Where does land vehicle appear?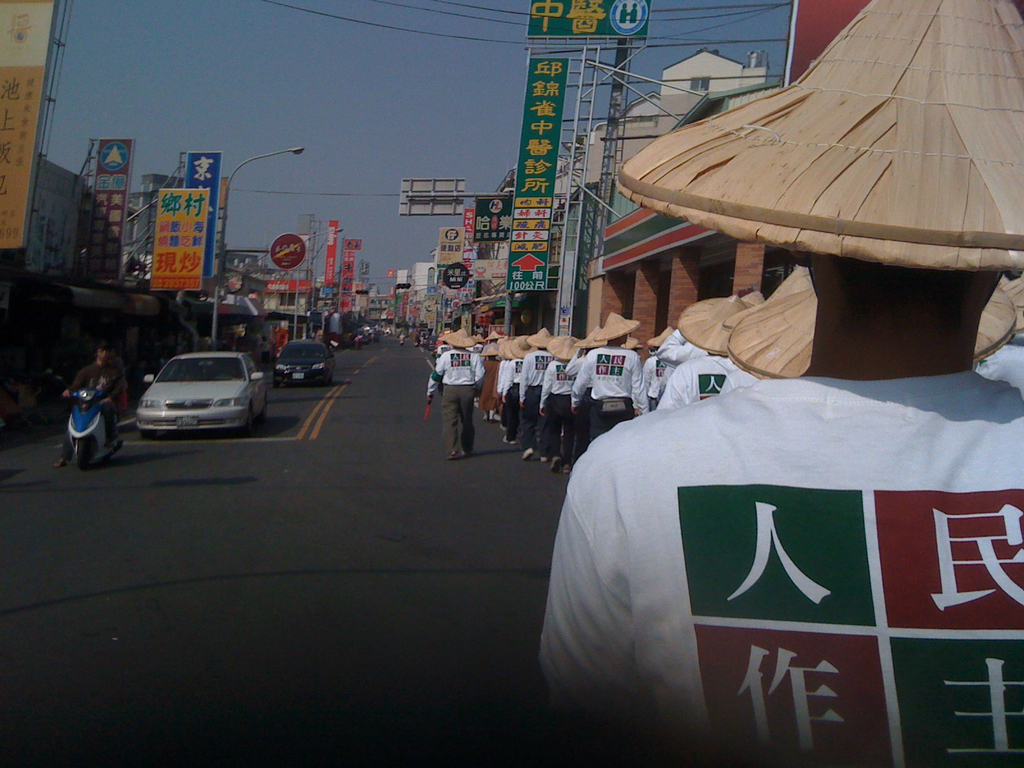
Appears at 278:340:335:380.
